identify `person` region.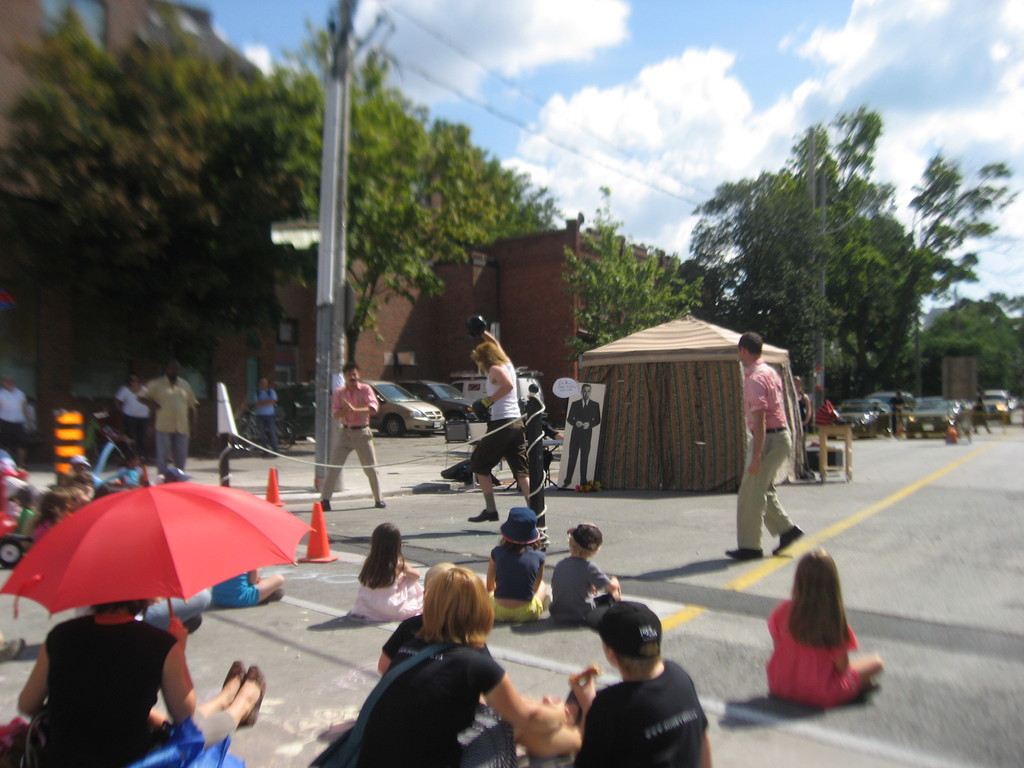
Region: select_region(891, 390, 907, 433).
